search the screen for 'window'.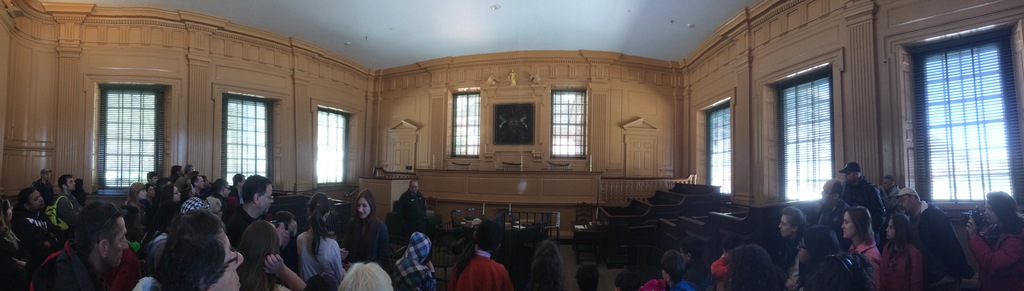
Found at 318:106:353:186.
